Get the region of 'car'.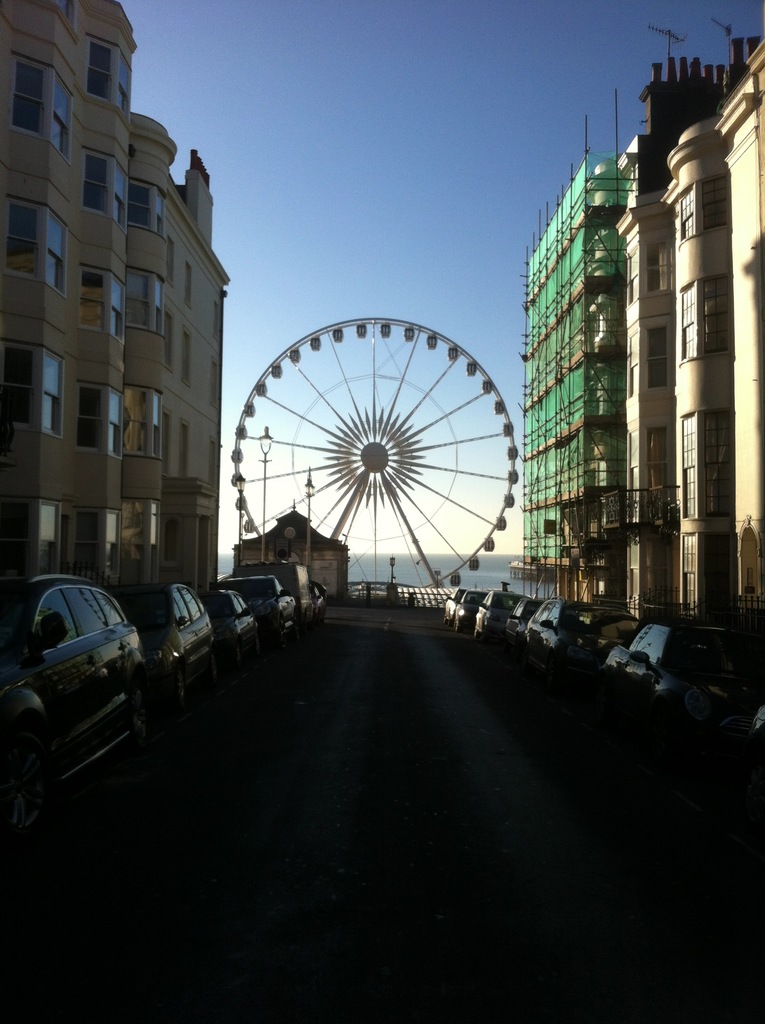
476/593/528/640.
